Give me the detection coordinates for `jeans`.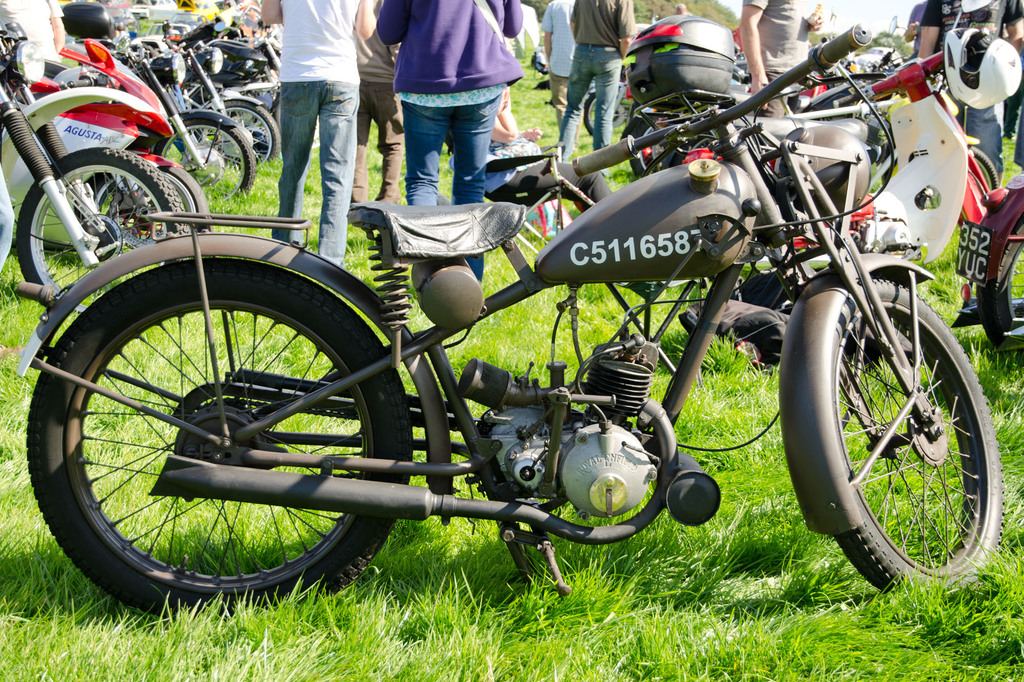
bbox=(392, 48, 516, 200).
